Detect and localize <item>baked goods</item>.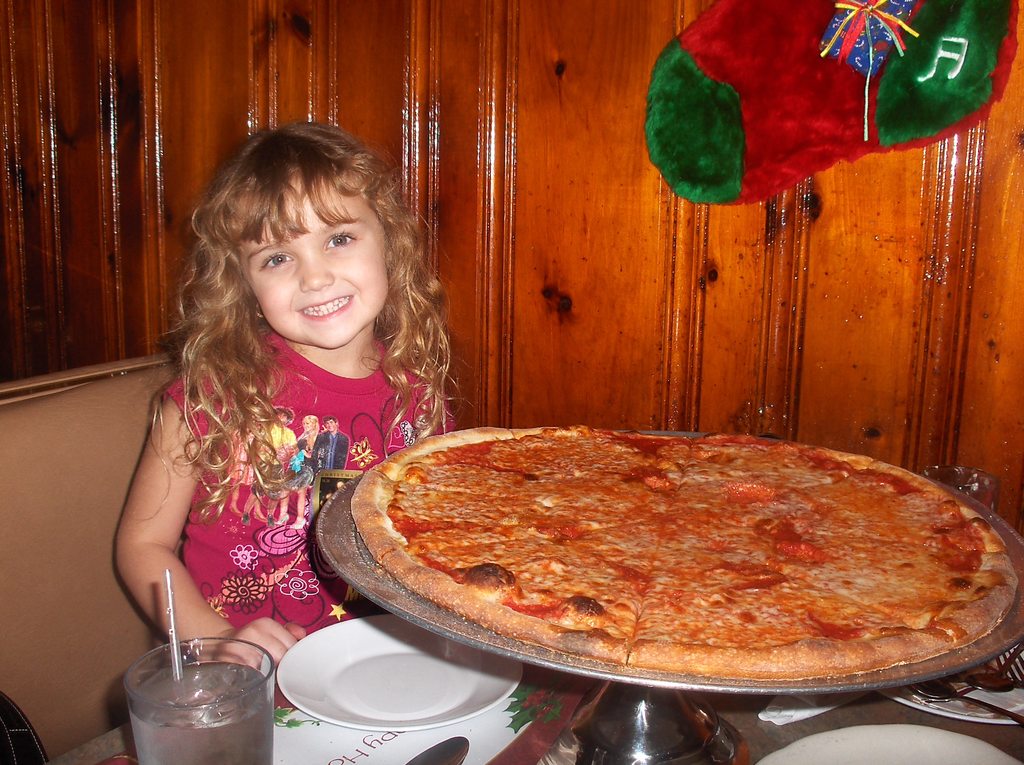
Localized at {"x1": 317, "y1": 430, "x2": 1019, "y2": 690}.
